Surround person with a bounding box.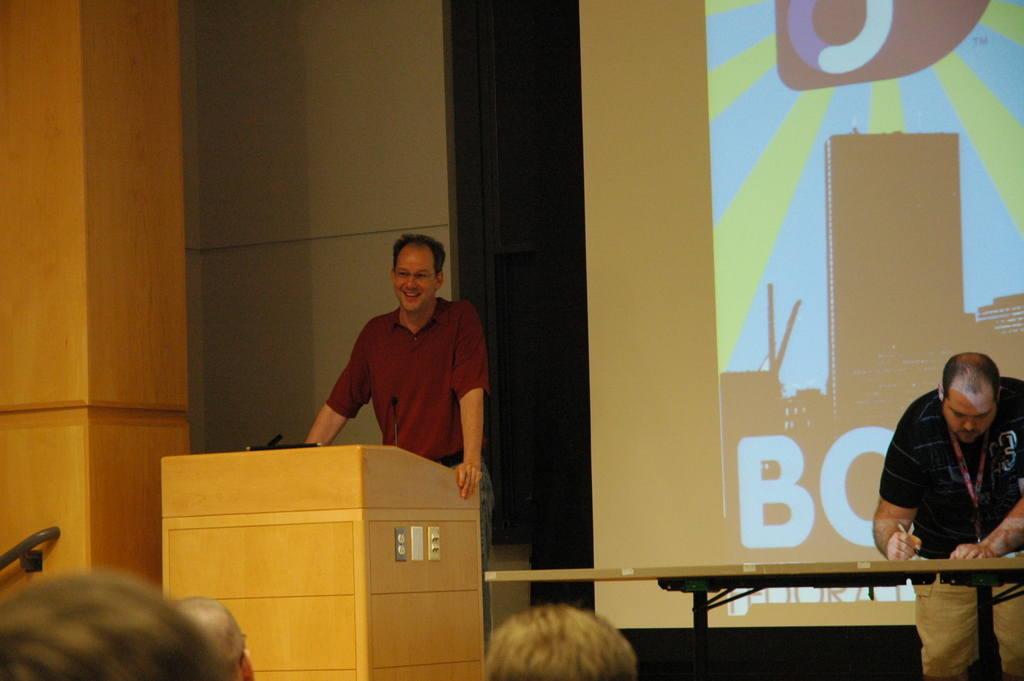
867/348/1023/680.
